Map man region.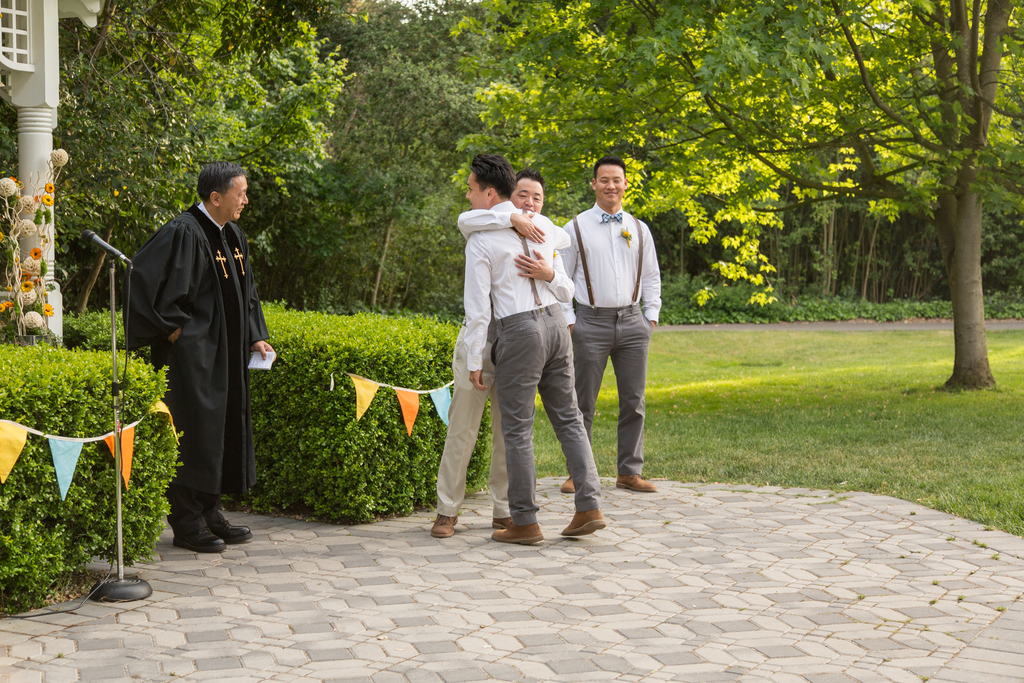
Mapped to locate(563, 161, 669, 516).
